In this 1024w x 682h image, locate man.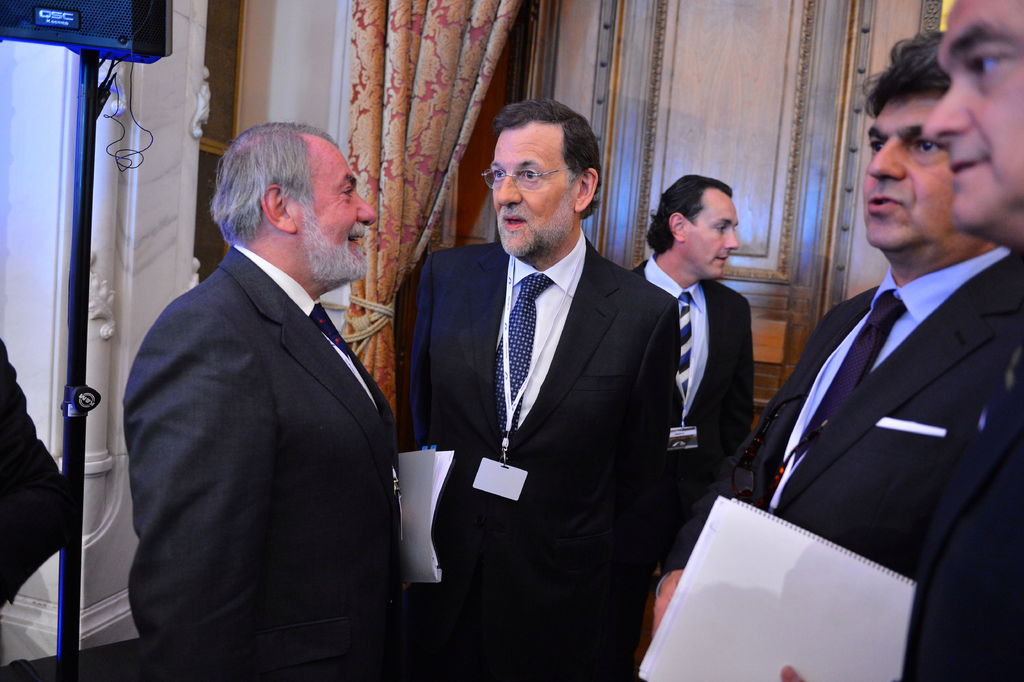
Bounding box: <bbox>651, 31, 1013, 681</bbox>.
